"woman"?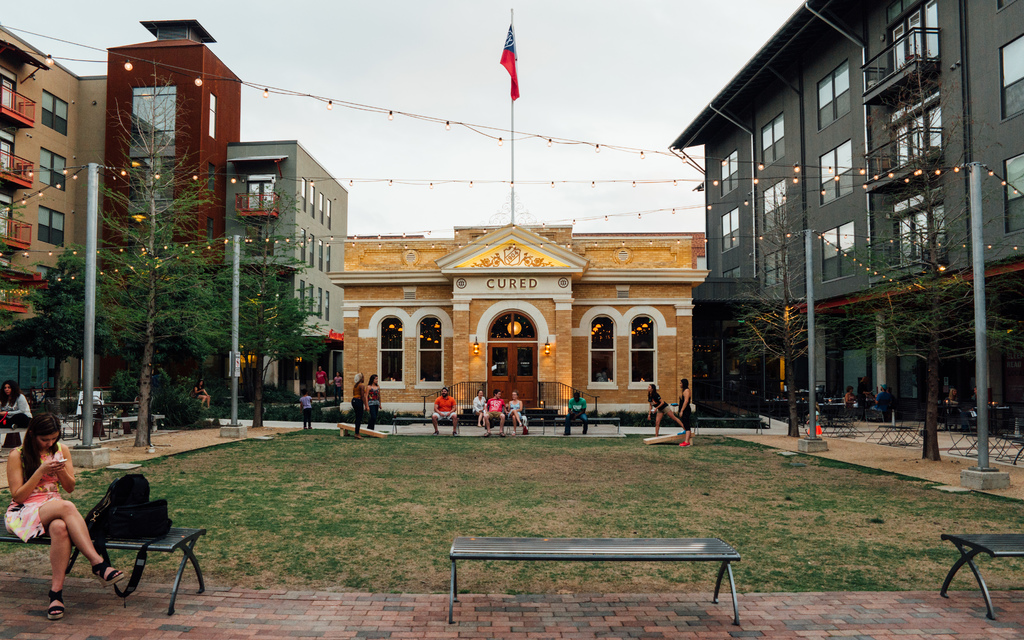
645 383 684 436
